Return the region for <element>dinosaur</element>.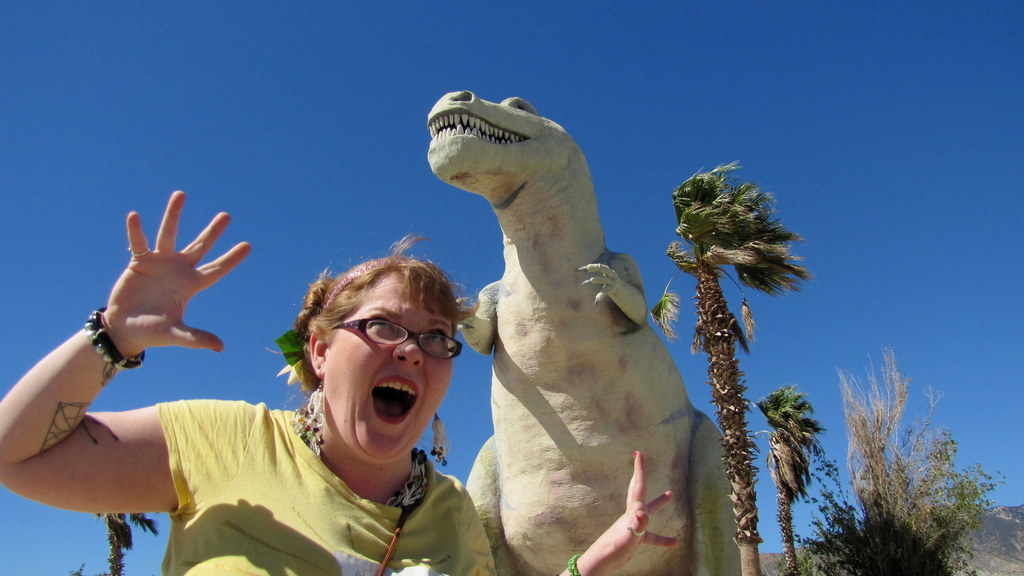
422 92 745 575.
